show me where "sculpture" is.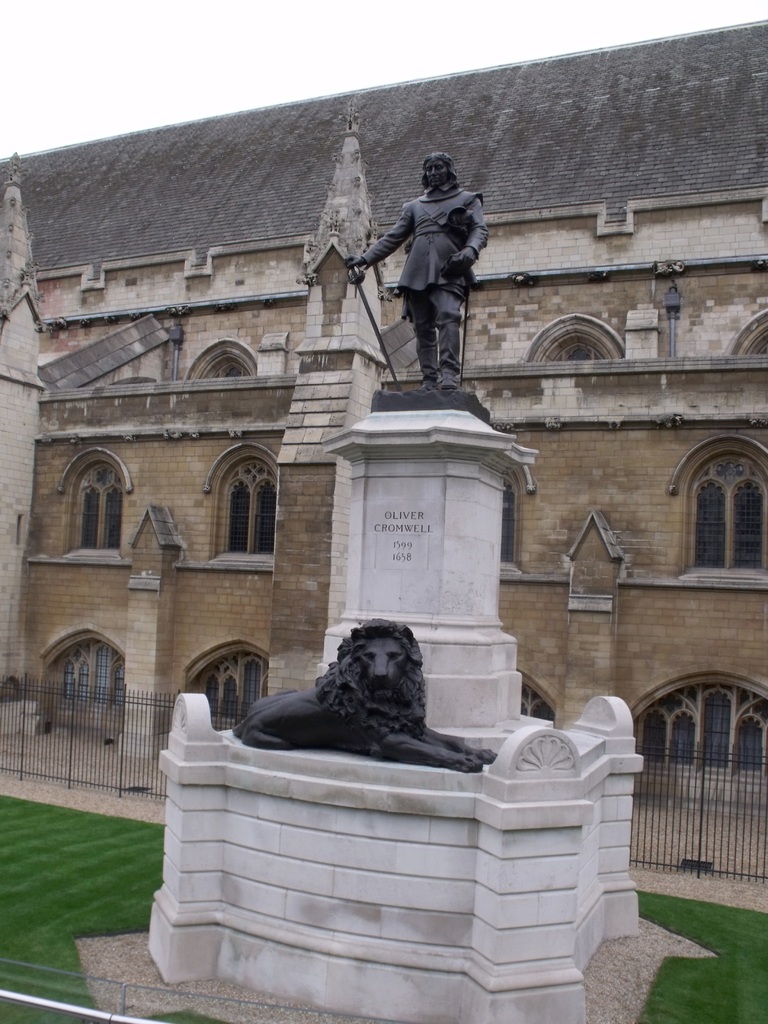
"sculpture" is at [left=338, top=149, right=490, bottom=394].
